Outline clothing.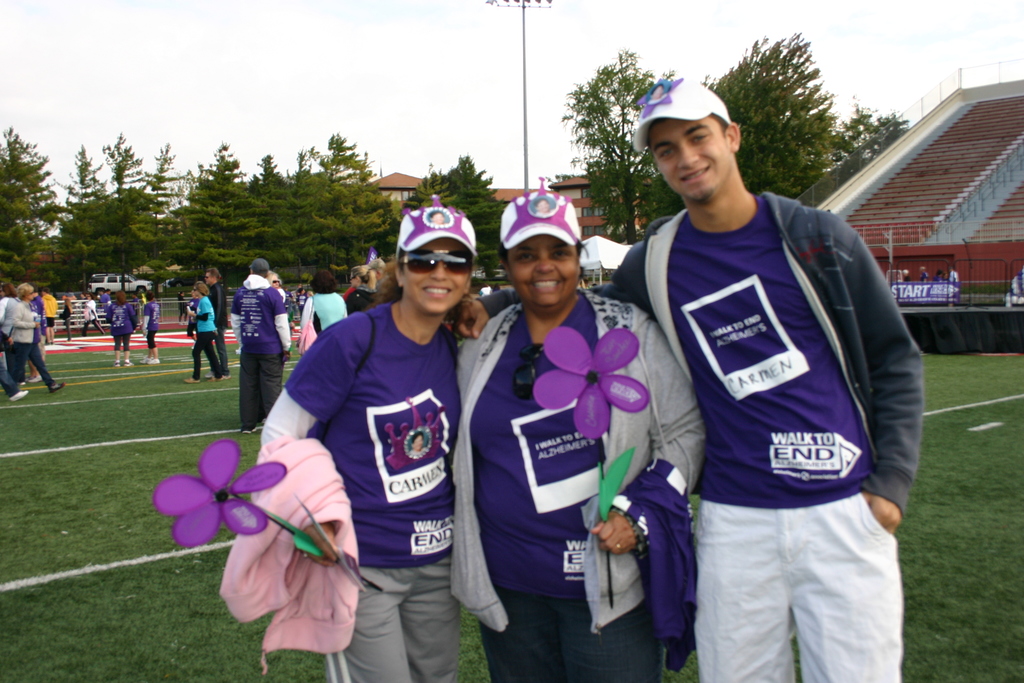
Outline: (14, 297, 59, 386).
